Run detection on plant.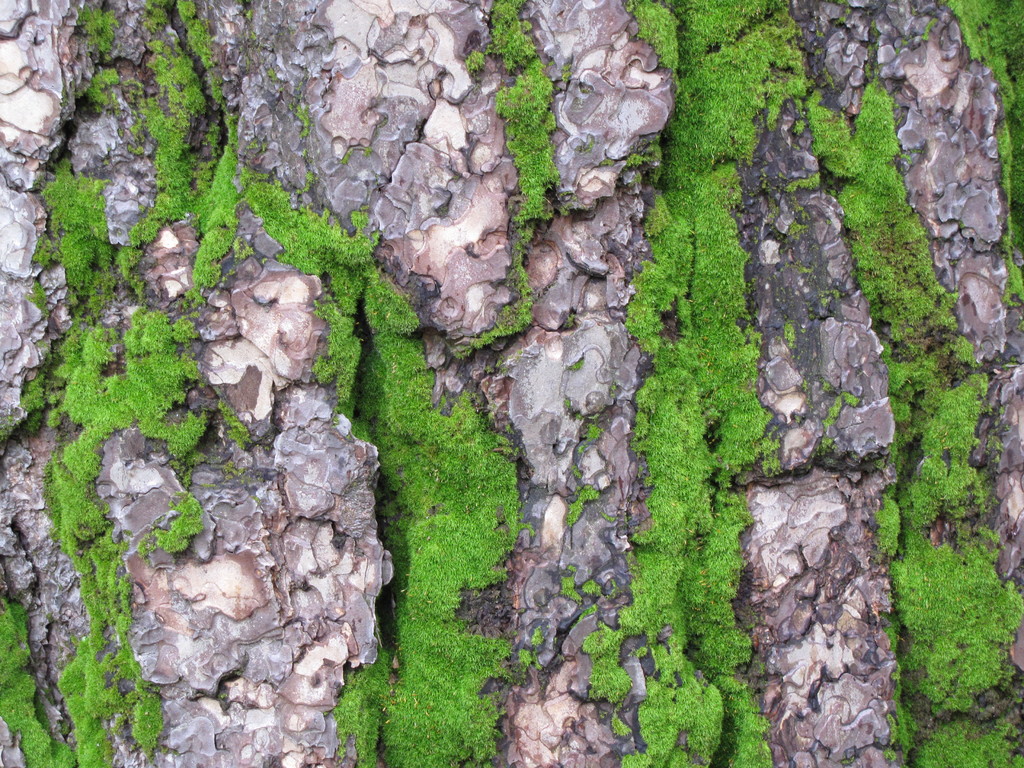
Result: [left=361, top=140, right=377, bottom=160].
